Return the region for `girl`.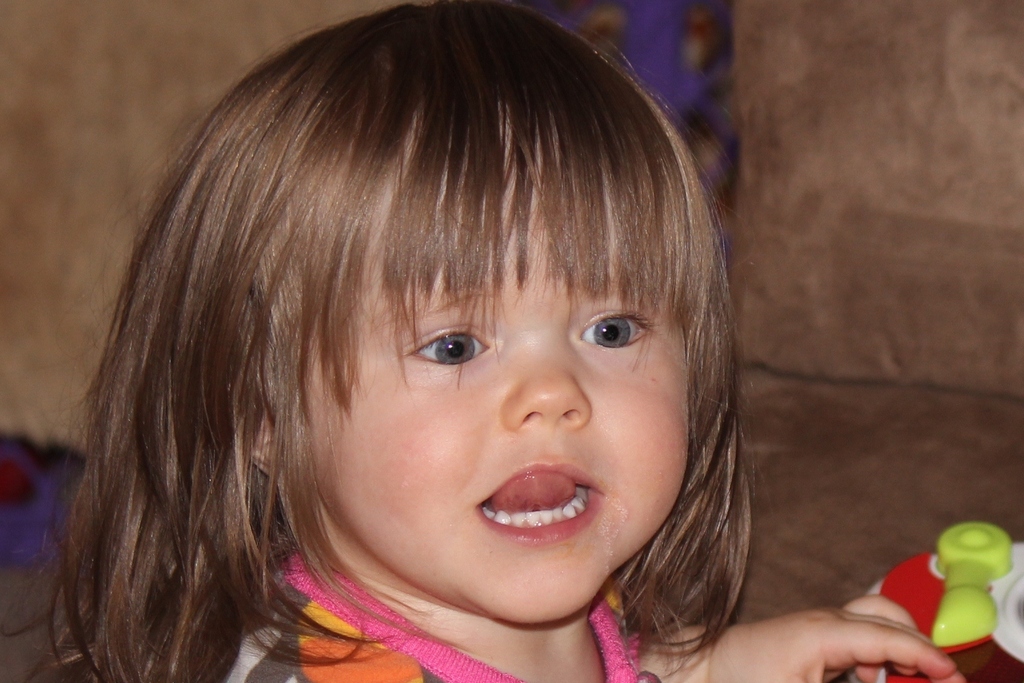
{"x1": 42, "y1": 0, "x2": 968, "y2": 682}.
